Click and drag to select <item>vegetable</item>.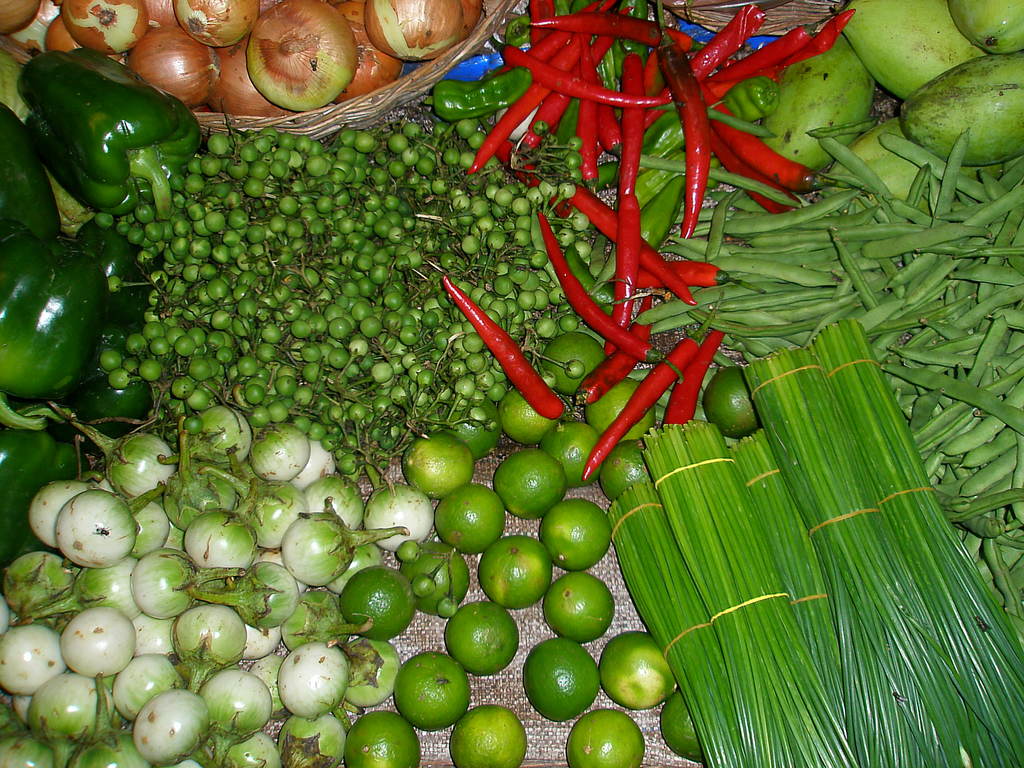
Selection: (568, 0, 588, 12).
